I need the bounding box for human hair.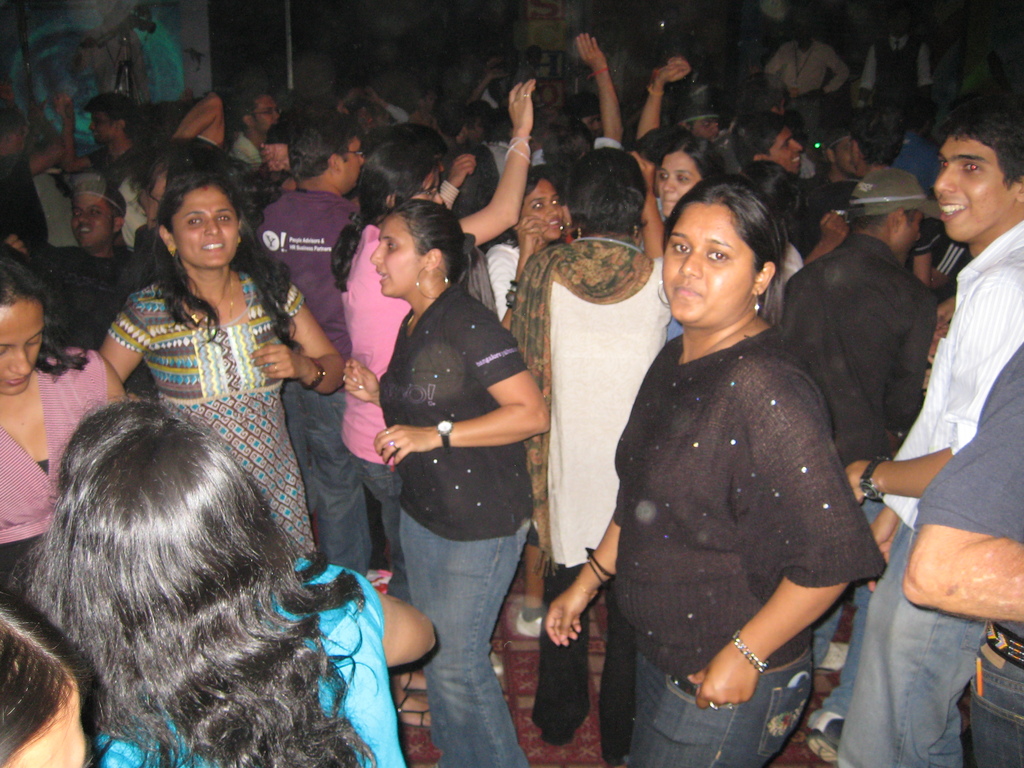
Here it is: rect(565, 147, 651, 237).
